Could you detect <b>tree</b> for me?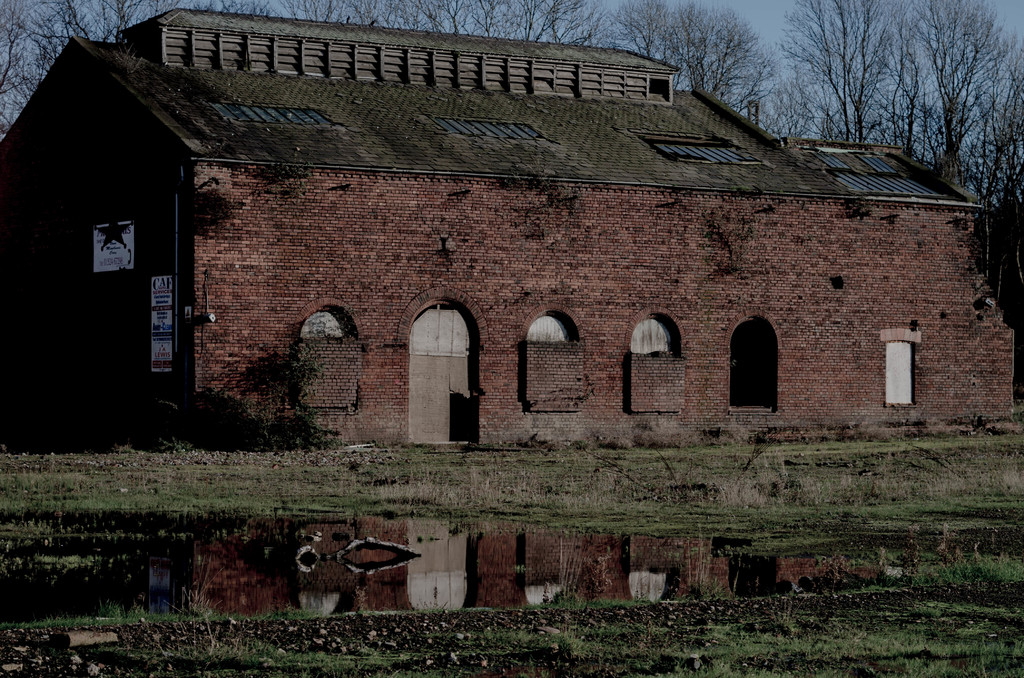
Detection result: box=[894, 8, 1023, 212].
